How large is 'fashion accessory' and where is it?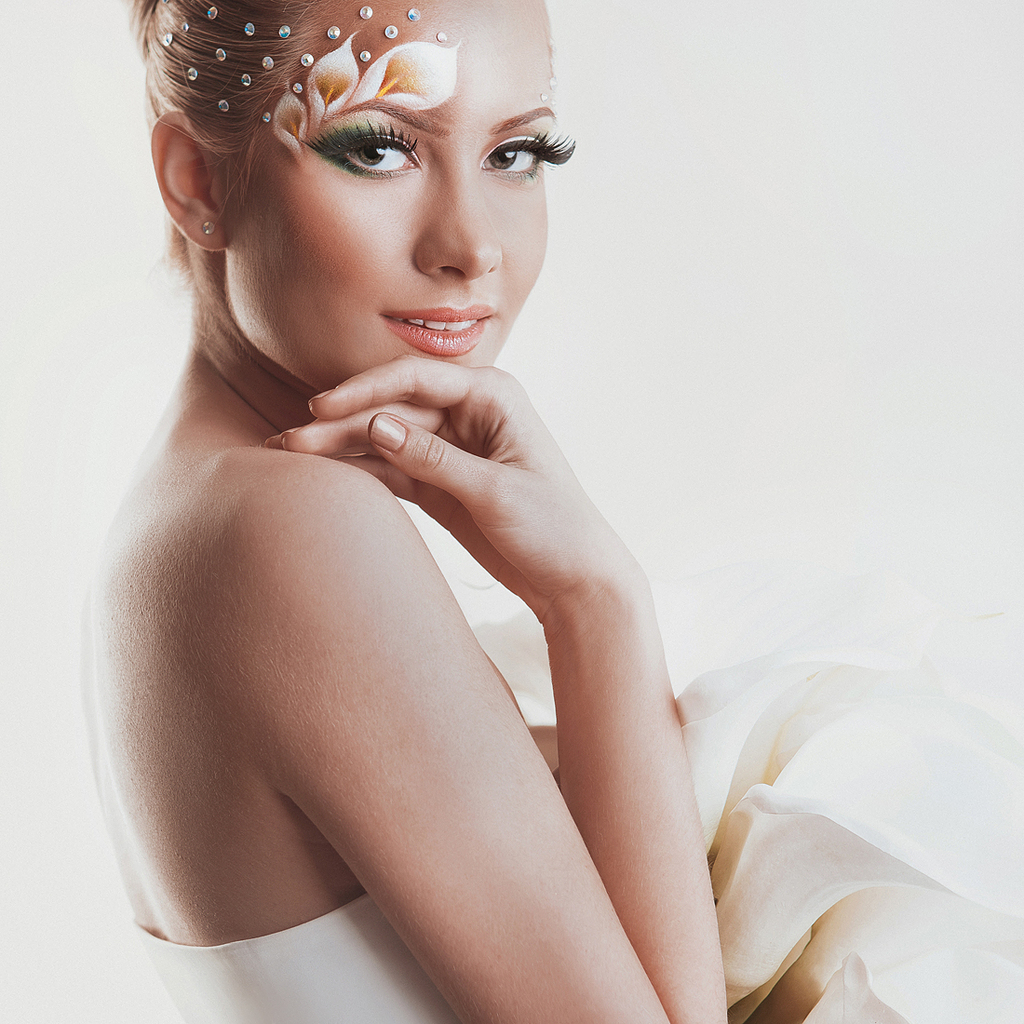
Bounding box: x1=238 y1=17 x2=258 y2=40.
